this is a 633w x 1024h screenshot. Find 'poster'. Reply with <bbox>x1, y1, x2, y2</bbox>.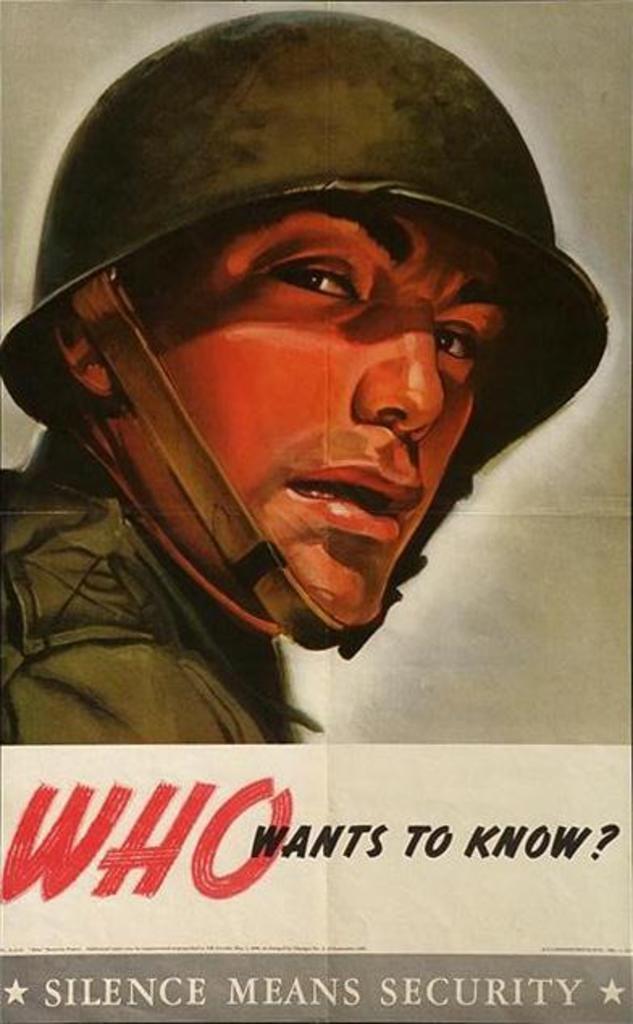
<bbox>0, 0, 631, 1022</bbox>.
